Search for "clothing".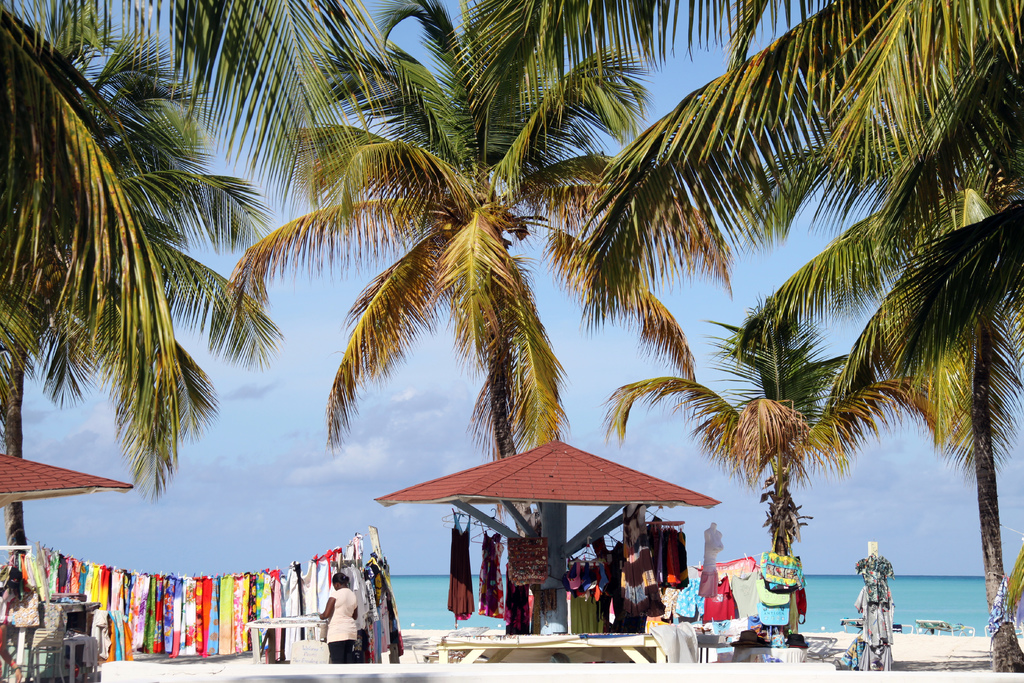
Found at (x1=852, y1=551, x2=893, y2=604).
